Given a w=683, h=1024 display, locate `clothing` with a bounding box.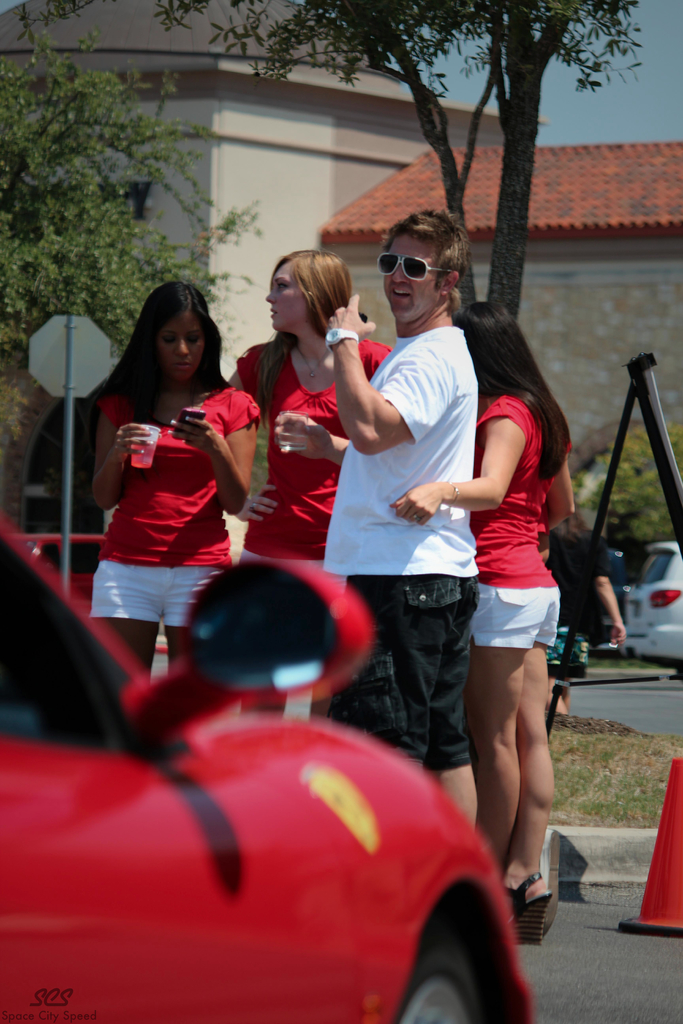
Located: 235,337,361,552.
